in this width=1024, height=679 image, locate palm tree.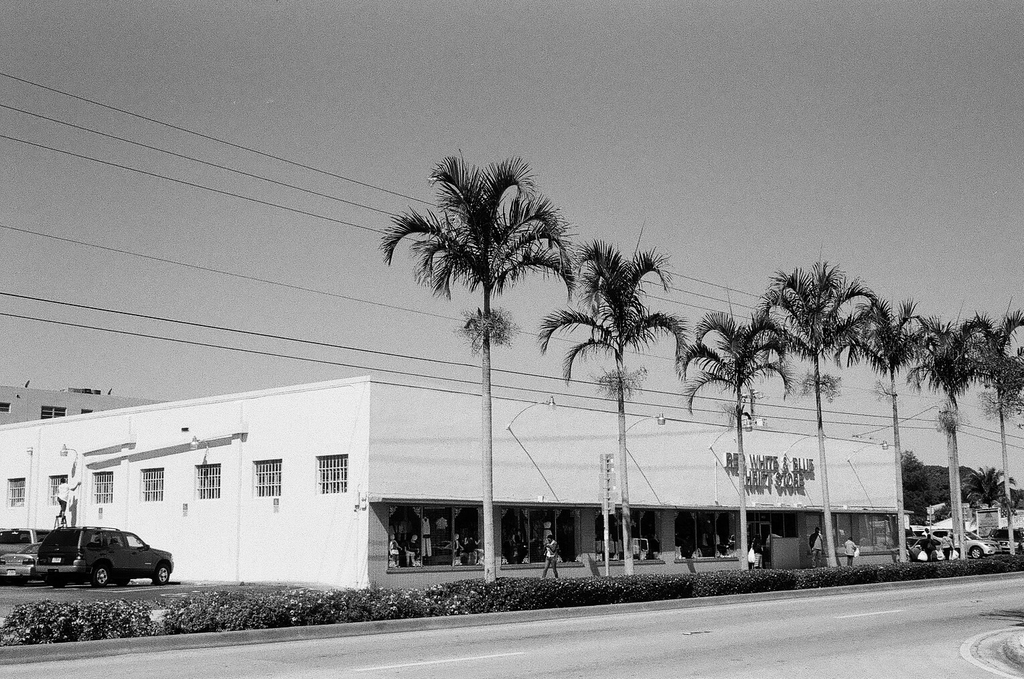
Bounding box: detection(977, 325, 1023, 571).
